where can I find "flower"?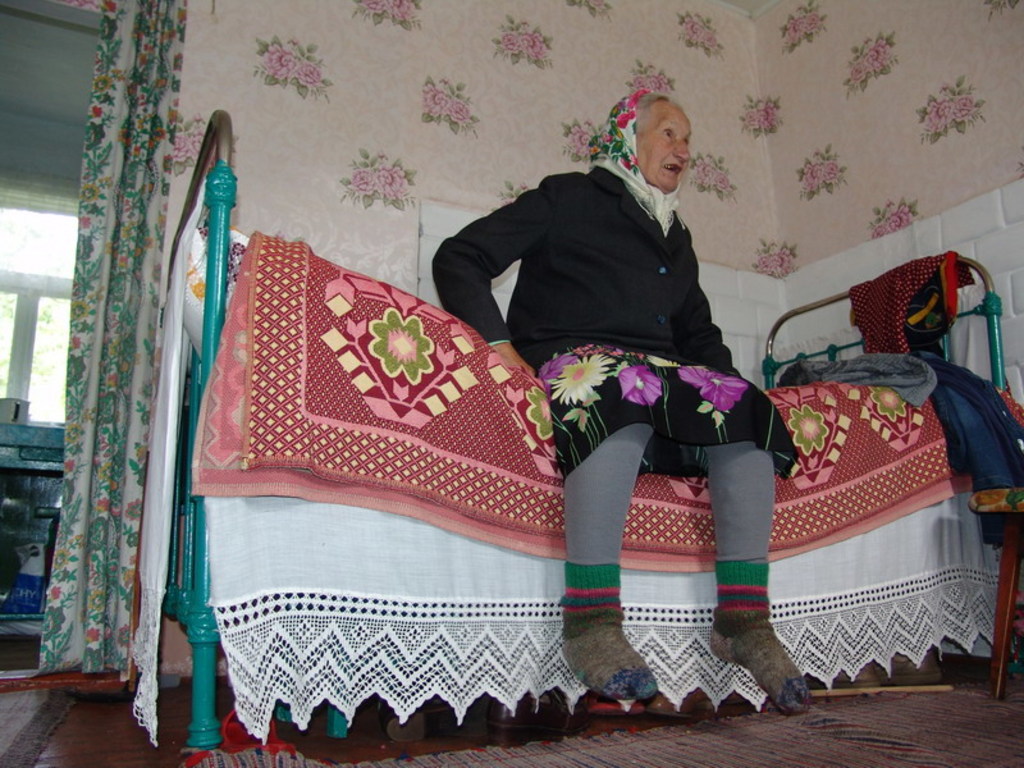
You can find it at left=499, top=29, right=549, bottom=59.
